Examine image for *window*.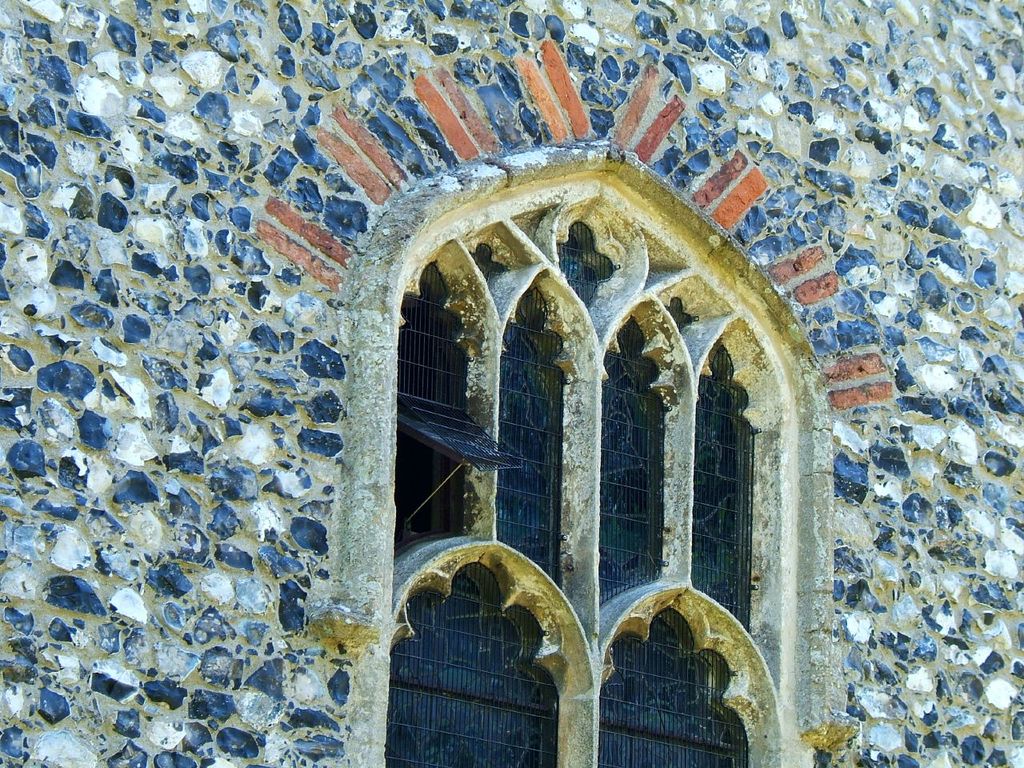
Examination result: (395, 257, 518, 582).
